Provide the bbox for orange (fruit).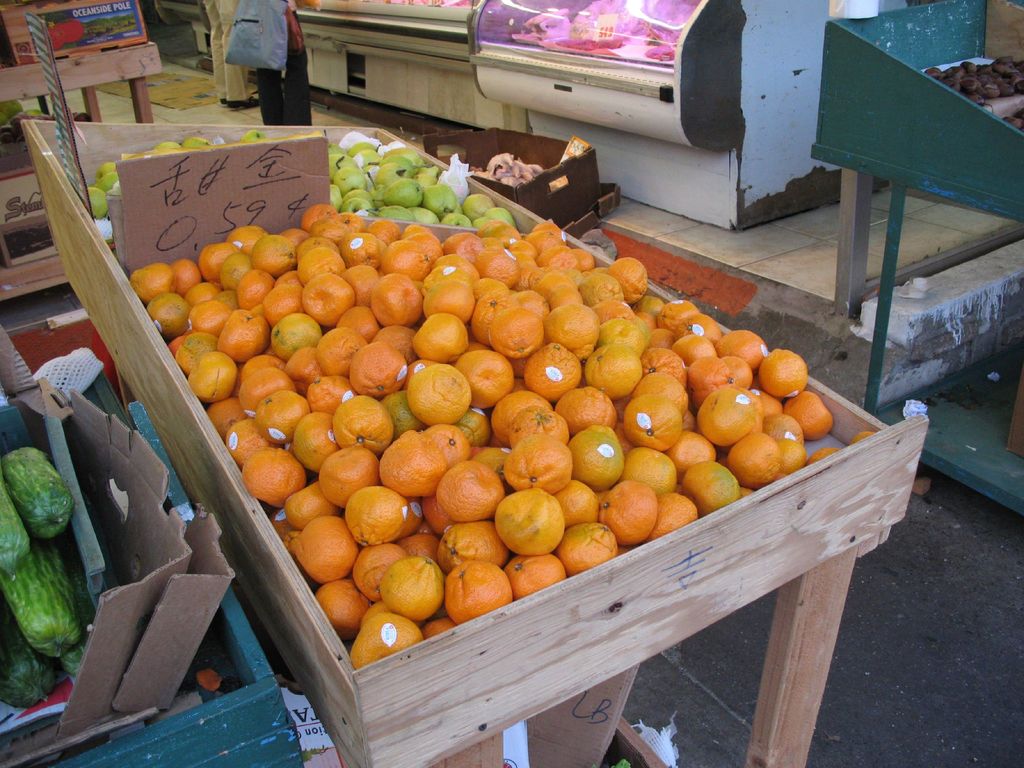
(x1=321, y1=319, x2=364, y2=374).
